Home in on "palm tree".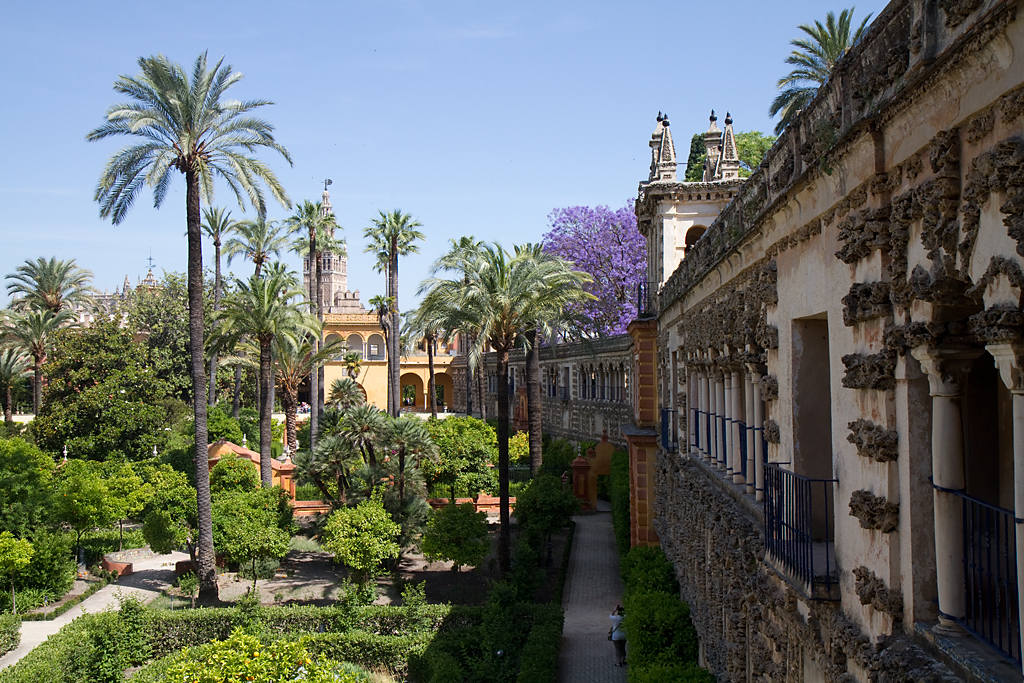
Homed in at {"left": 769, "top": 6, "right": 883, "bottom": 135}.
